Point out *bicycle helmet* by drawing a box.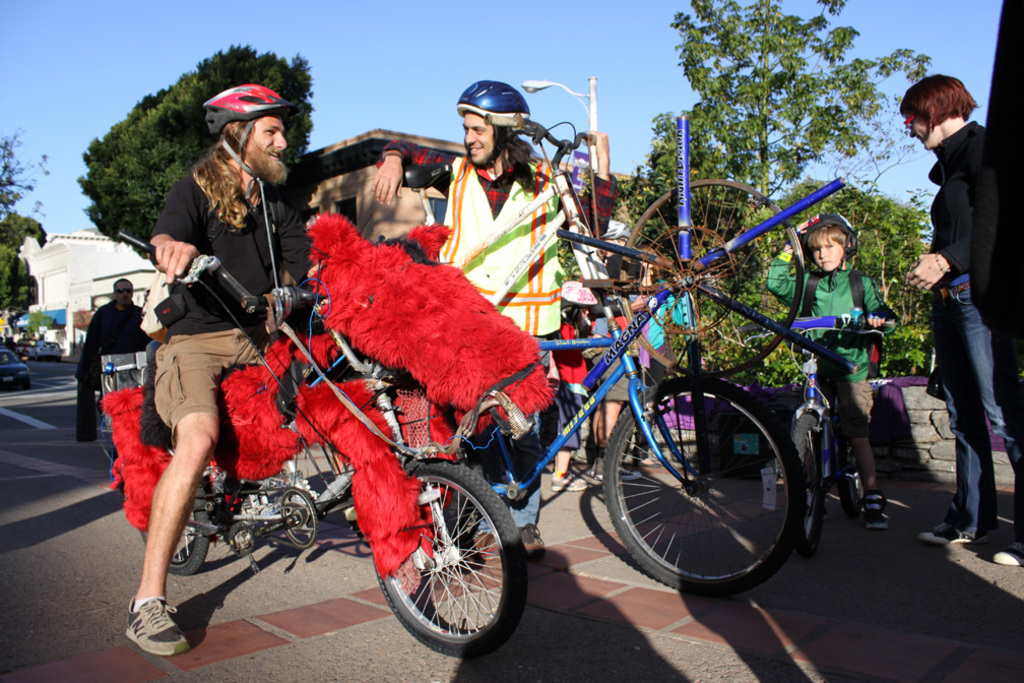
x1=459 y1=76 x2=530 y2=128.
